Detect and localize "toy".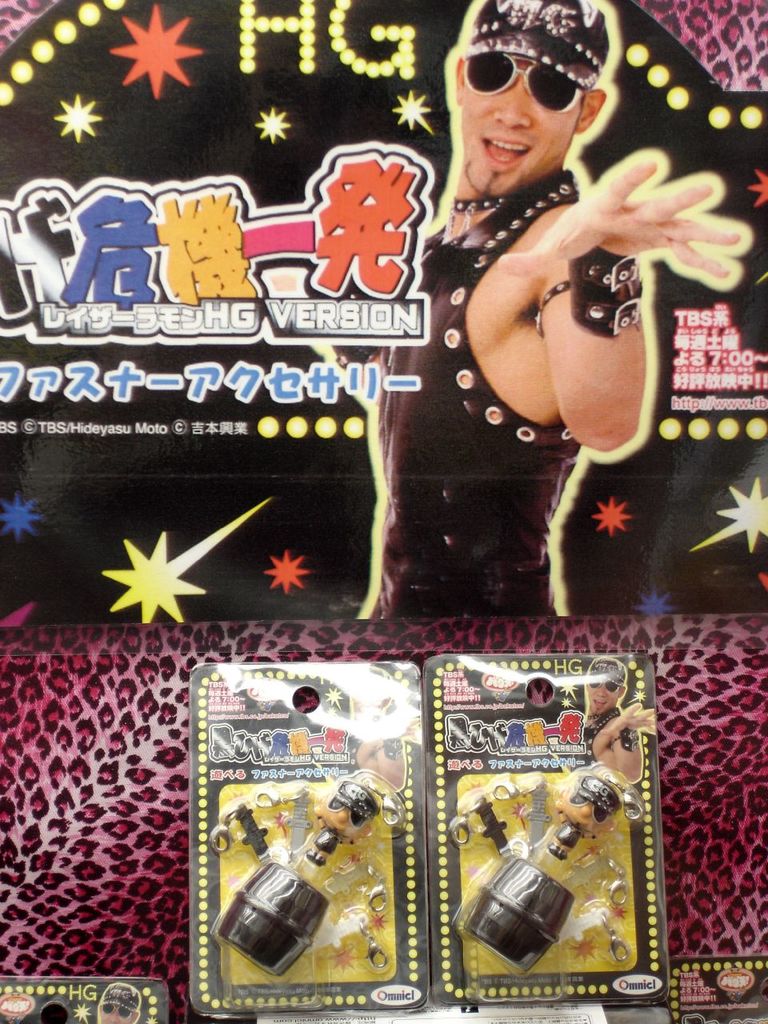
Localized at Rect(216, 865, 328, 981).
